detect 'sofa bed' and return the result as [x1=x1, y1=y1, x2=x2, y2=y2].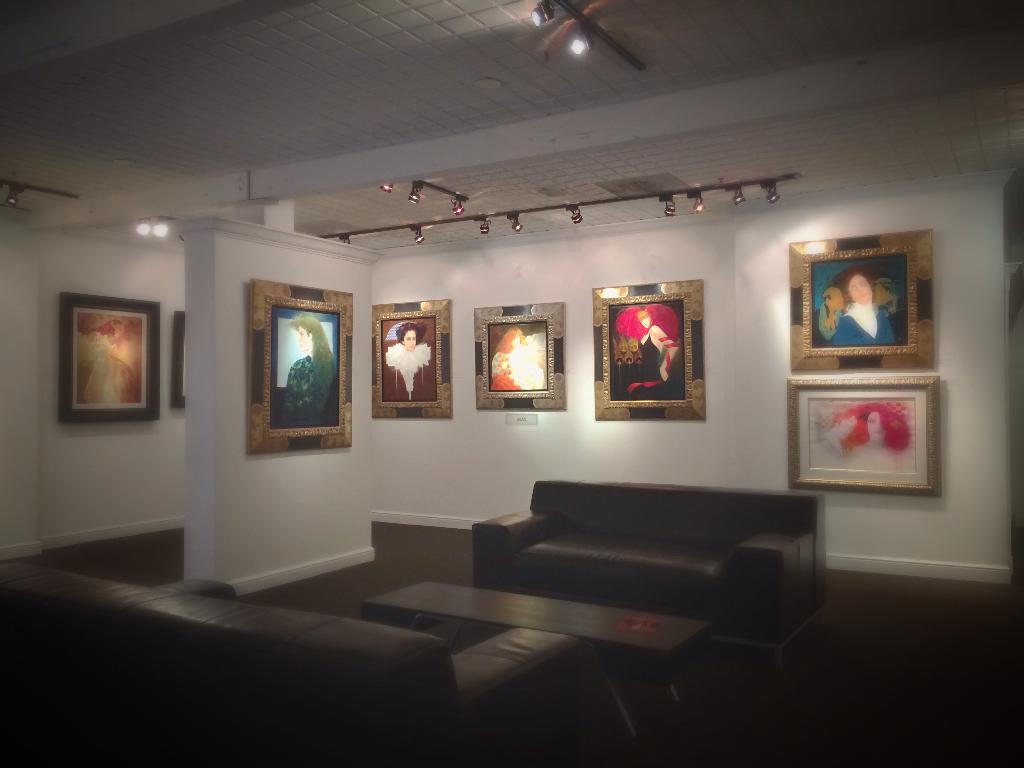
[x1=470, y1=472, x2=825, y2=624].
